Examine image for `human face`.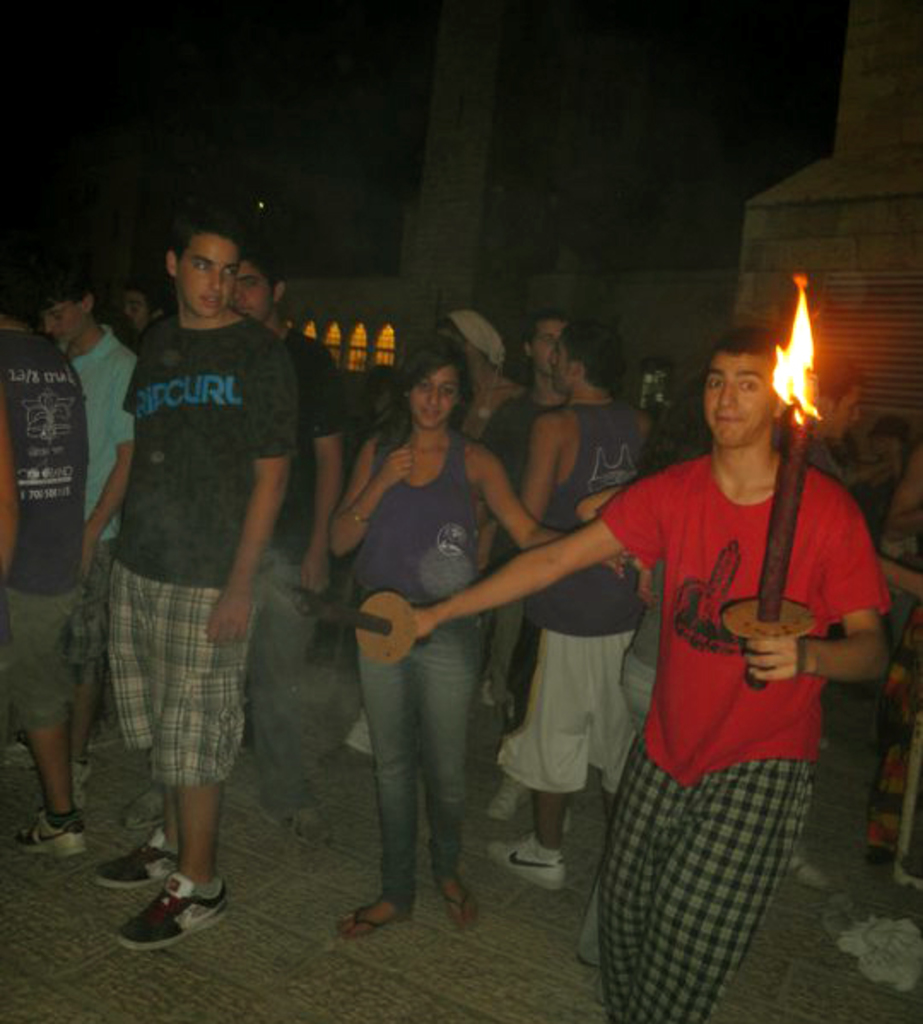
Examination result: <box>704,350,774,443</box>.
